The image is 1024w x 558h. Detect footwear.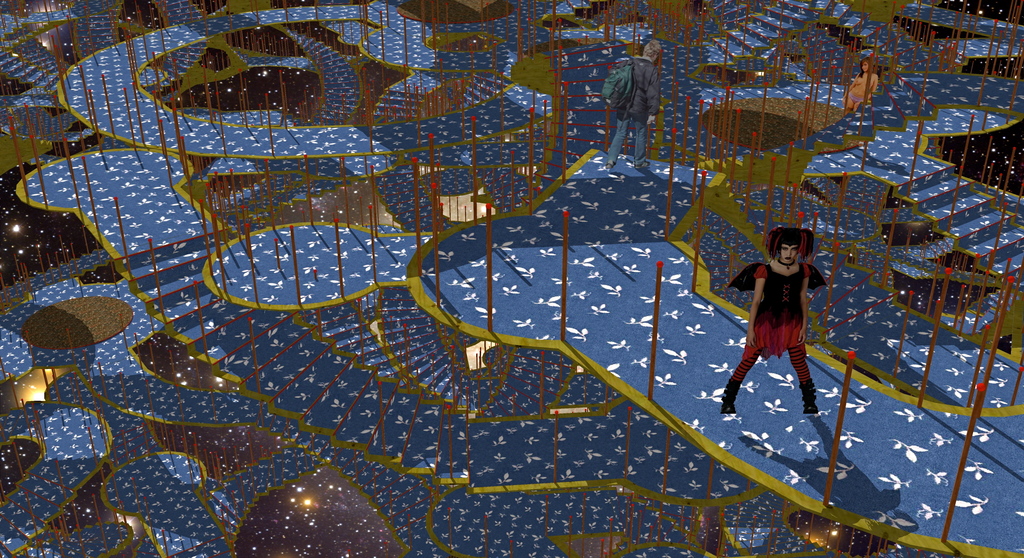
Detection: select_region(799, 381, 818, 414).
